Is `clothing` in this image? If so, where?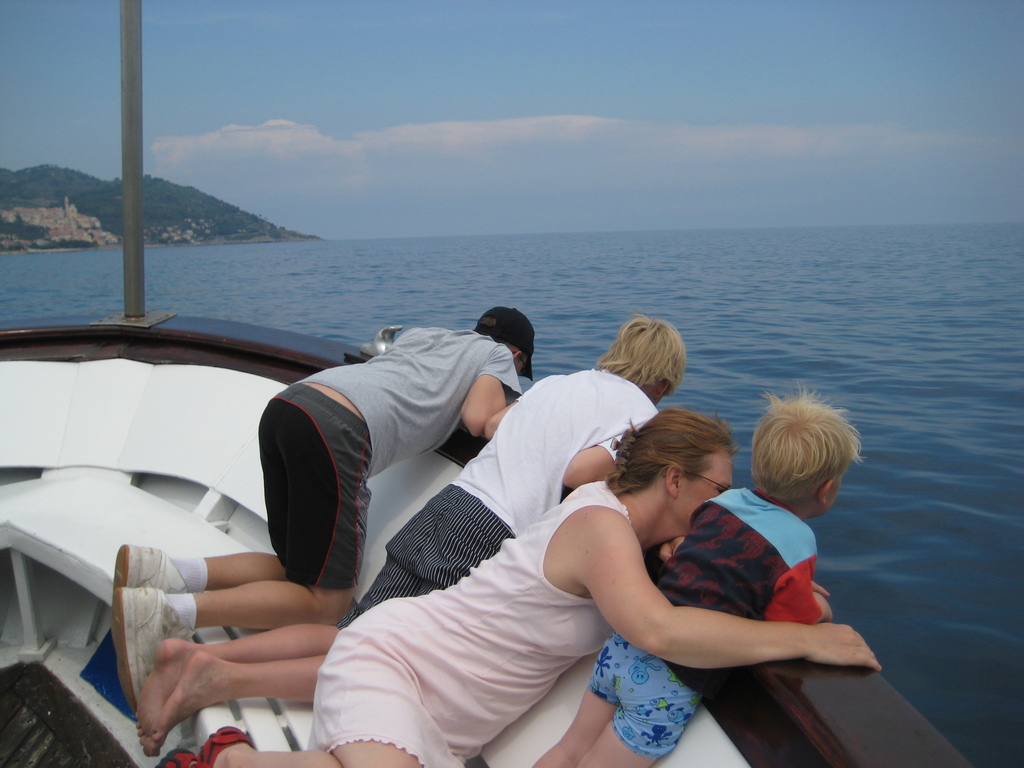
Yes, at <box>594,479,846,705</box>.
